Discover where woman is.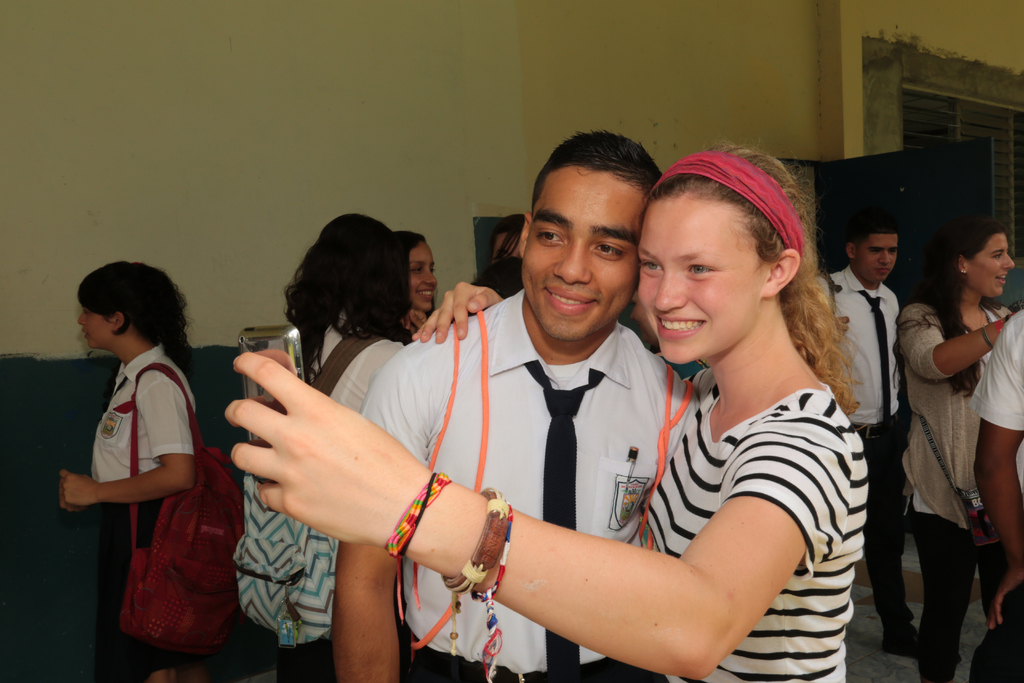
Discovered at bbox=(893, 217, 1023, 680).
